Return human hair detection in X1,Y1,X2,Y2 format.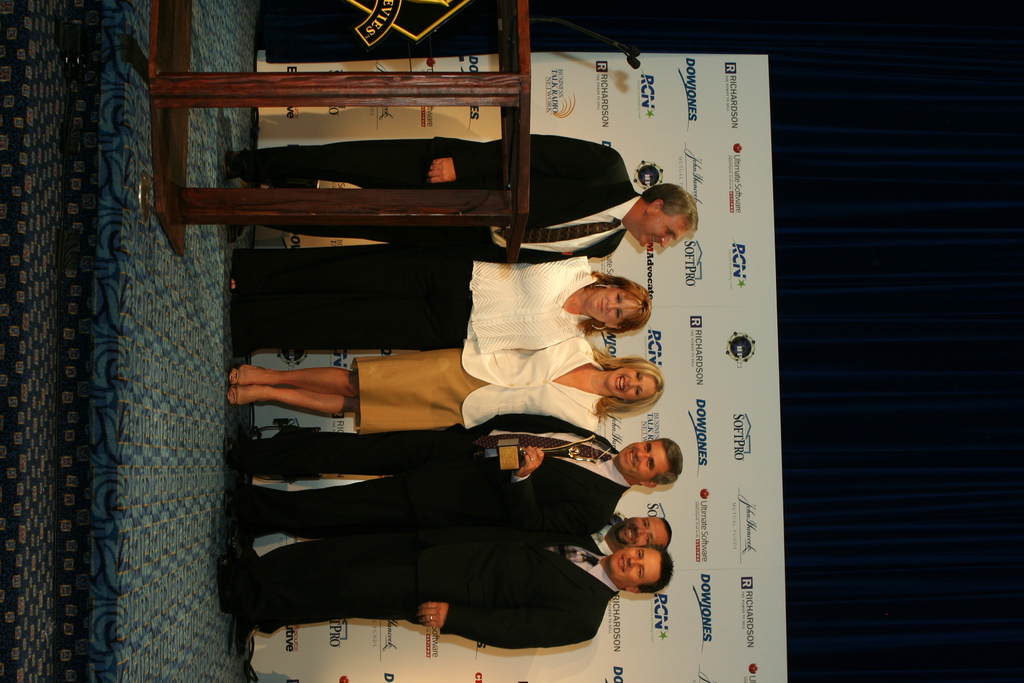
648,437,686,487.
